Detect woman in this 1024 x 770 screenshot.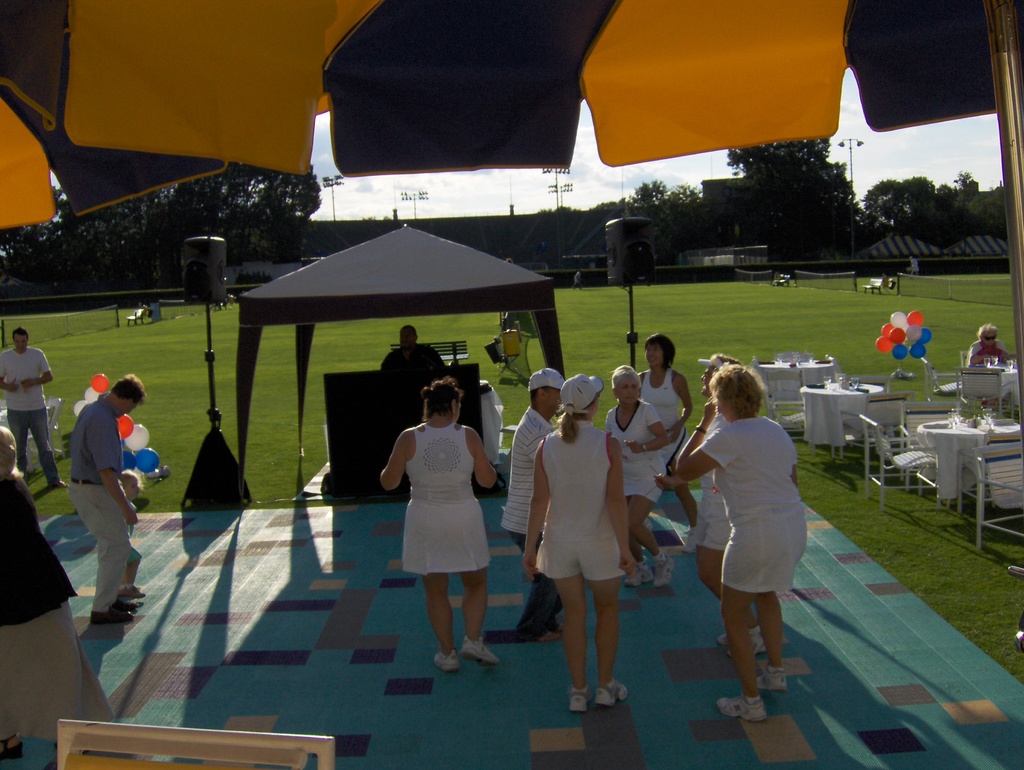
Detection: 522 374 640 719.
